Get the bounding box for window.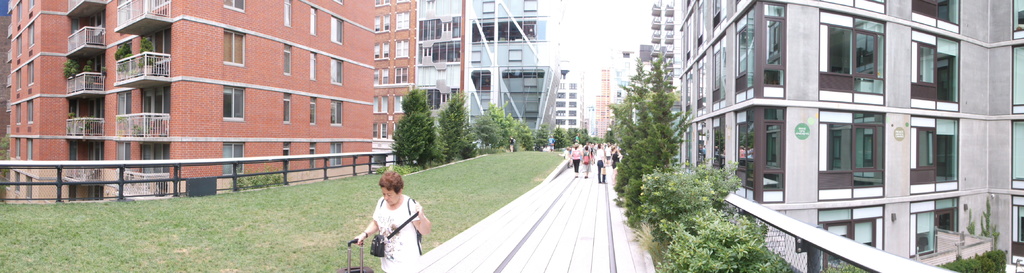
(x1=394, y1=15, x2=407, y2=28).
